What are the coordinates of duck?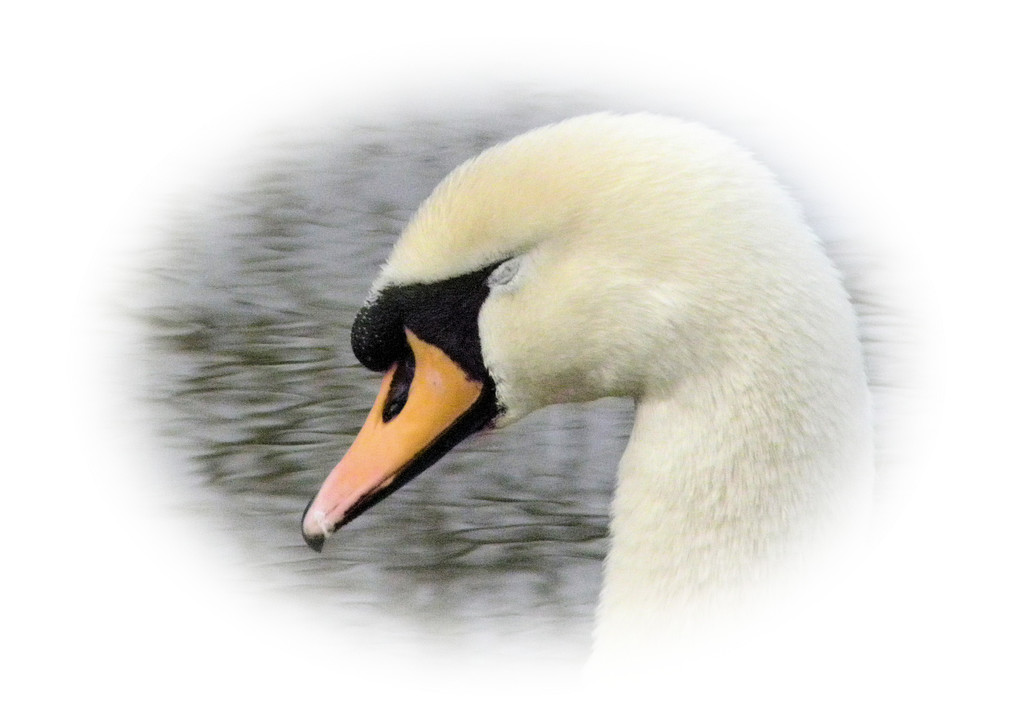
x1=296, y1=113, x2=877, y2=674.
